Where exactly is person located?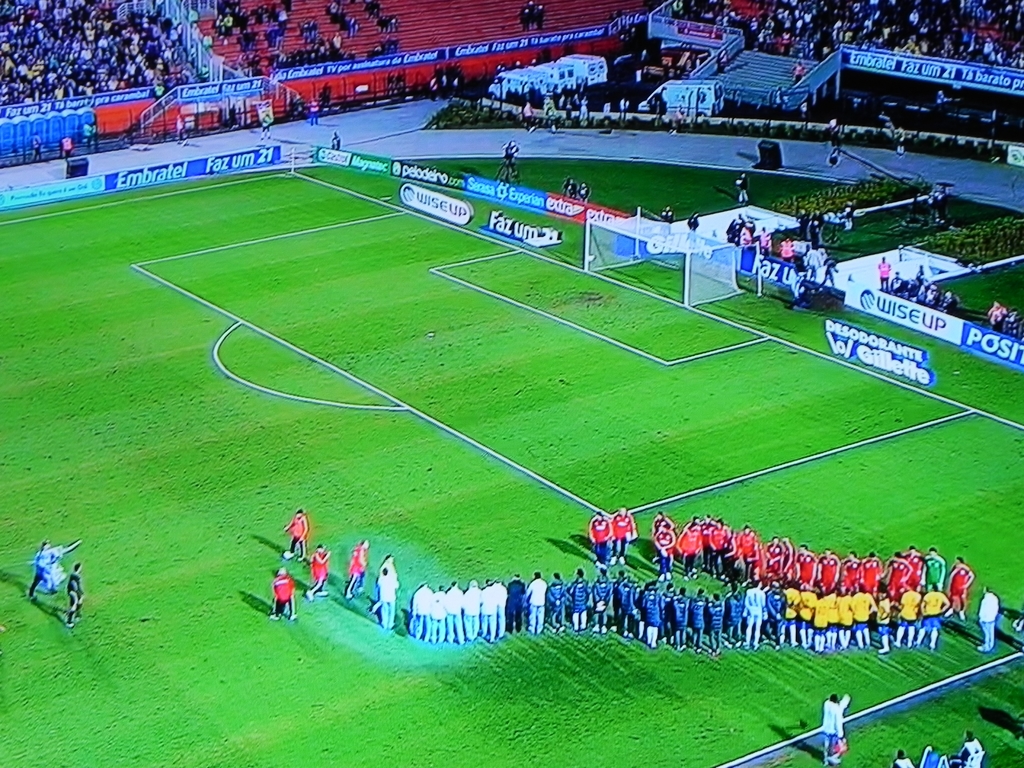
Its bounding box is BBox(63, 563, 94, 628).
